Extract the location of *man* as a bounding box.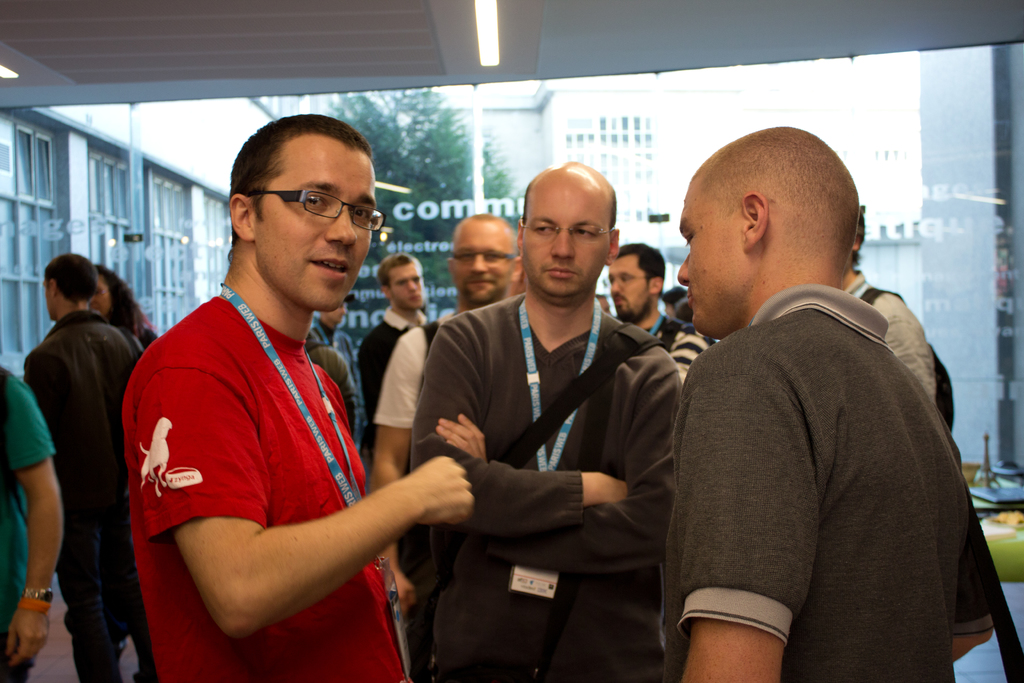
pyautogui.locateOnScreen(0, 363, 61, 682).
